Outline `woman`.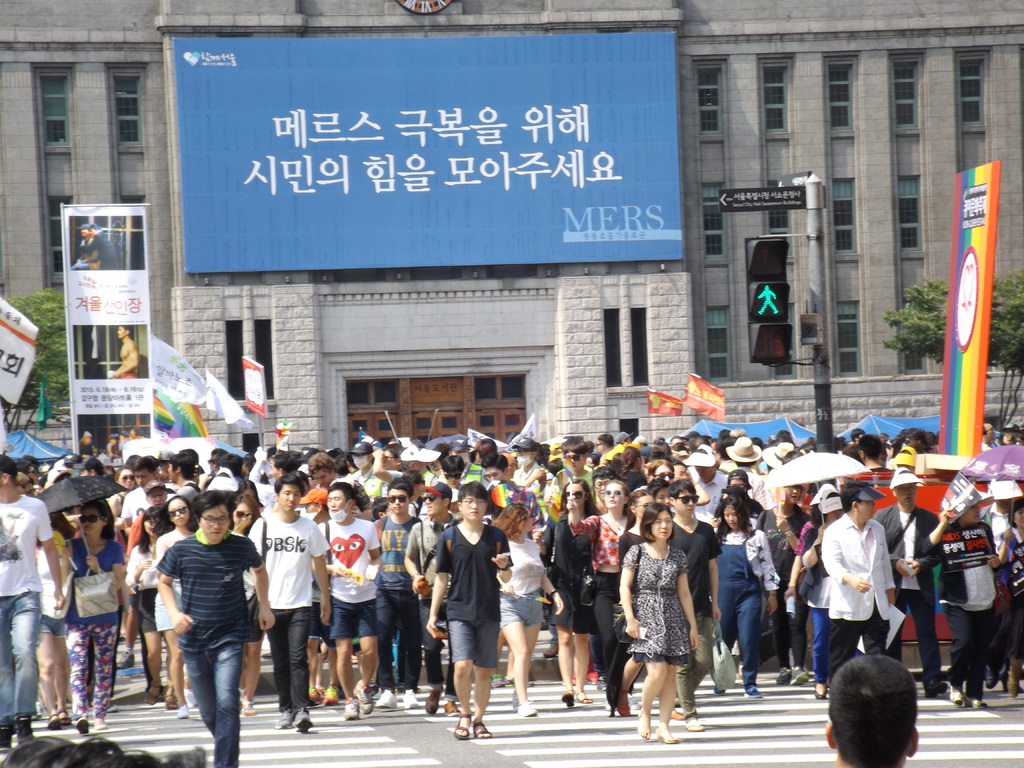
Outline: select_region(148, 492, 204, 722).
